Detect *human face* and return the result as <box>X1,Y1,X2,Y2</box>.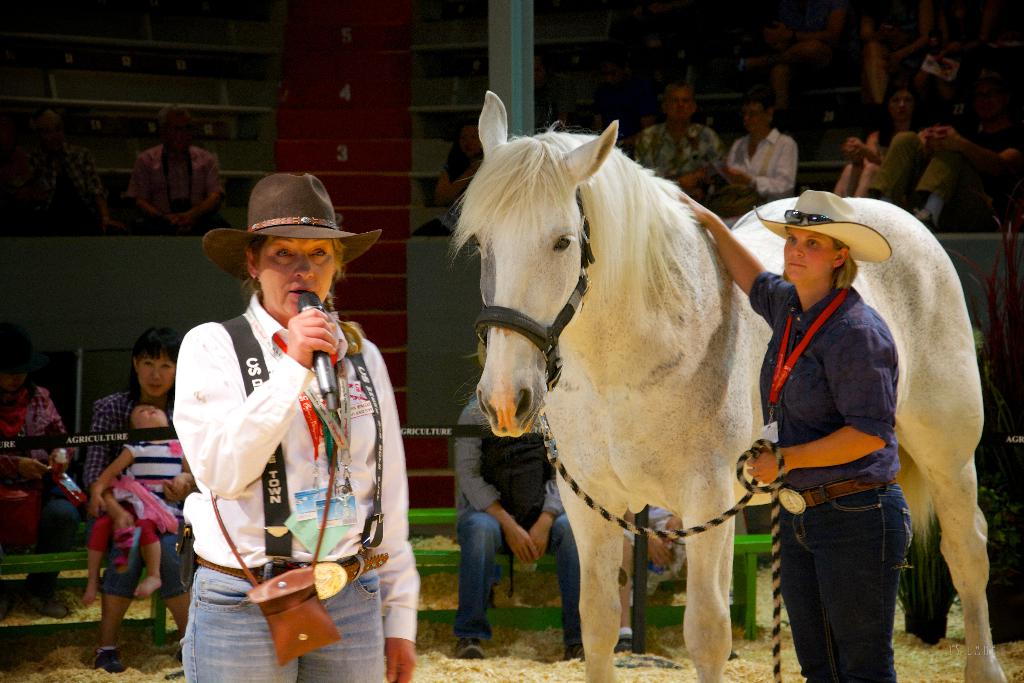
<box>744,103,760,129</box>.
